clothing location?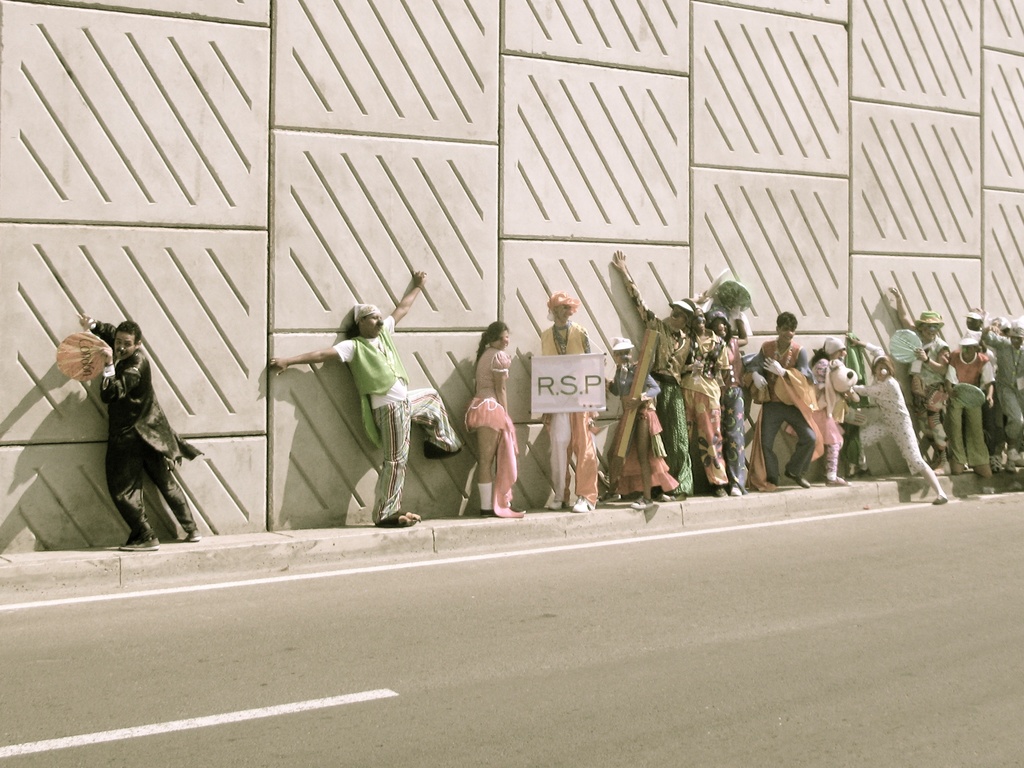
box=[534, 323, 602, 507]
